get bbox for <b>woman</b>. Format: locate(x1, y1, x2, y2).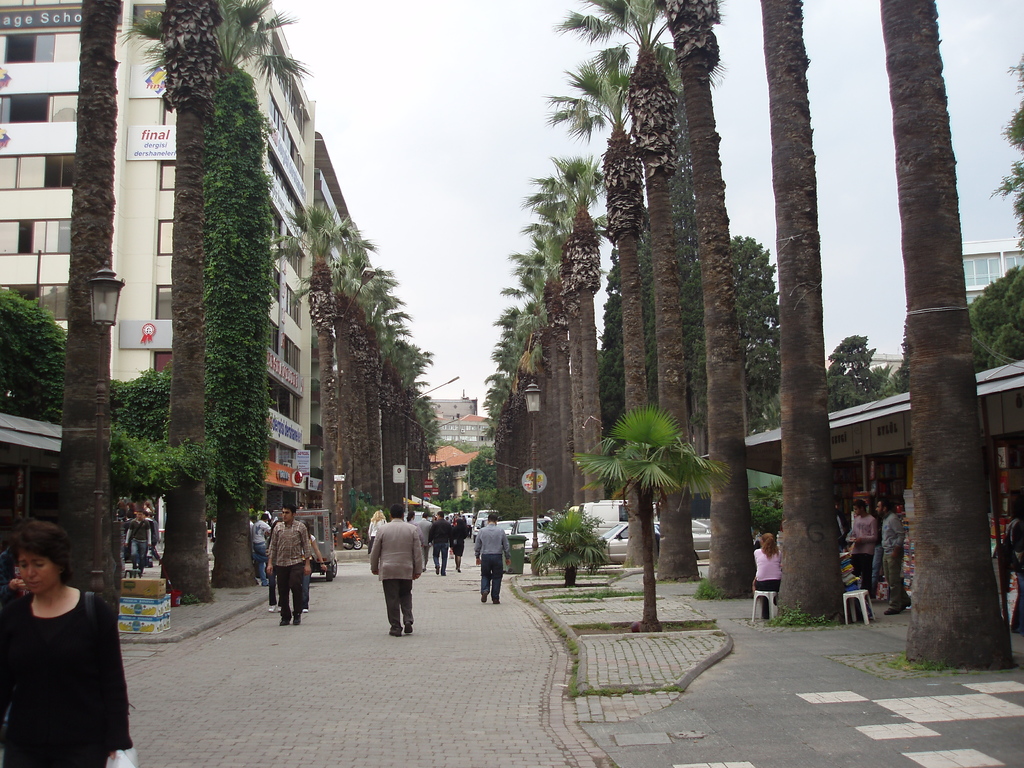
locate(299, 516, 326, 613).
